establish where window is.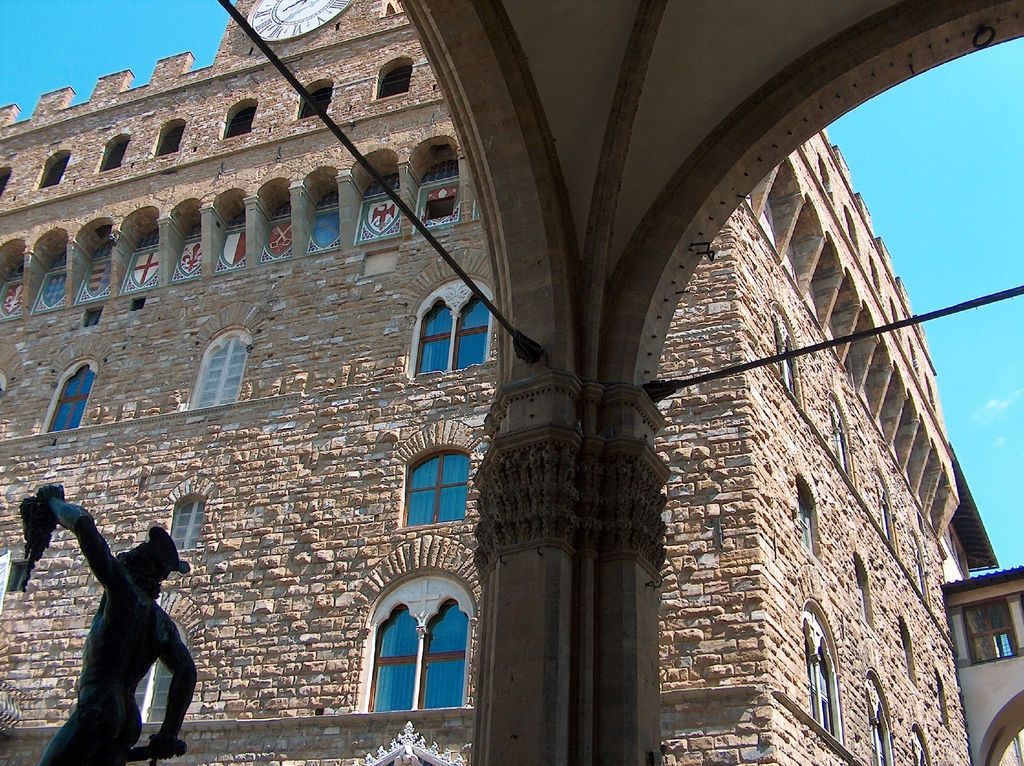
Established at detection(160, 124, 182, 154).
